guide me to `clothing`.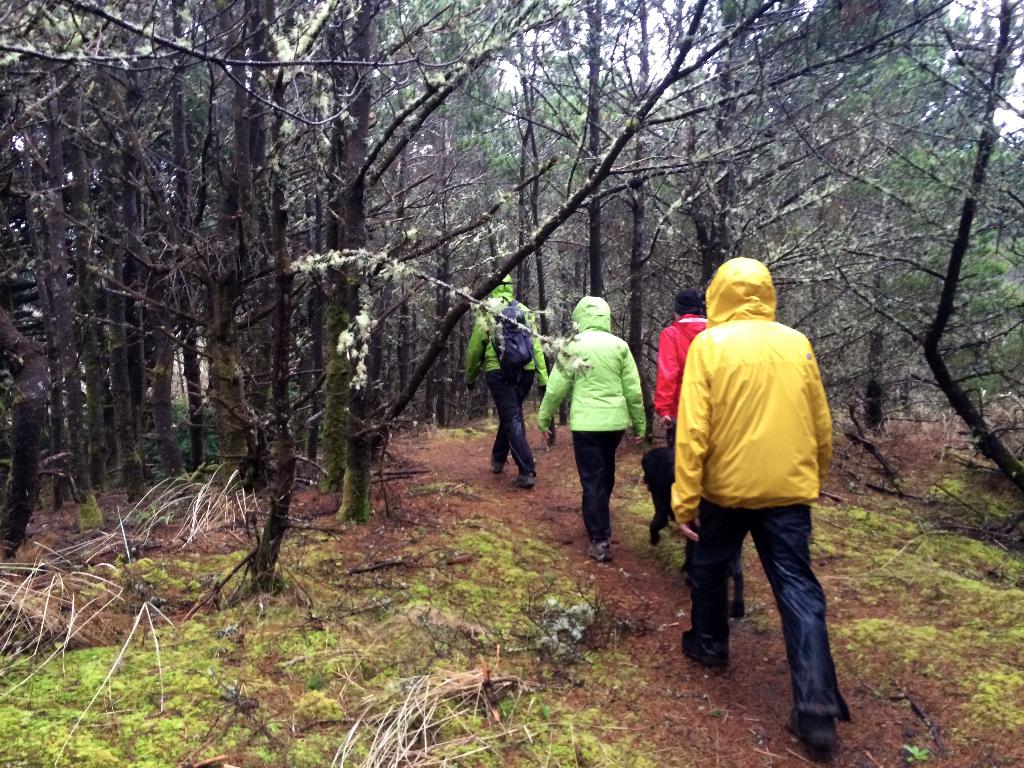
Guidance: x1=652, y1=311, x2=707, y2=540.
